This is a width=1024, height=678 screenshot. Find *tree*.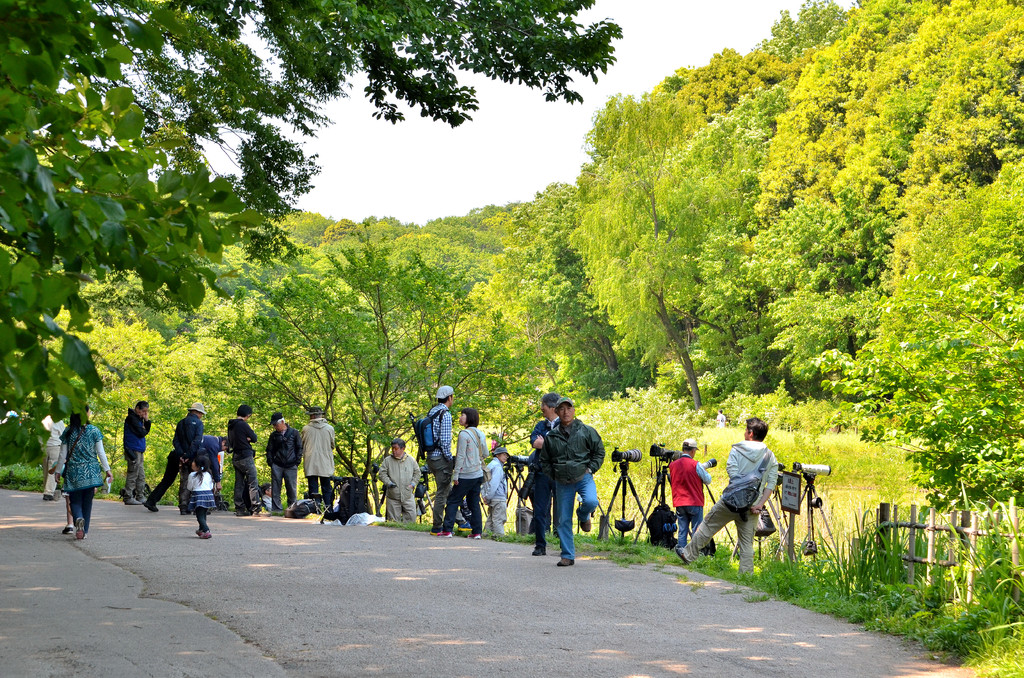
Bounding box: region(748, 0, 1023, 392).
